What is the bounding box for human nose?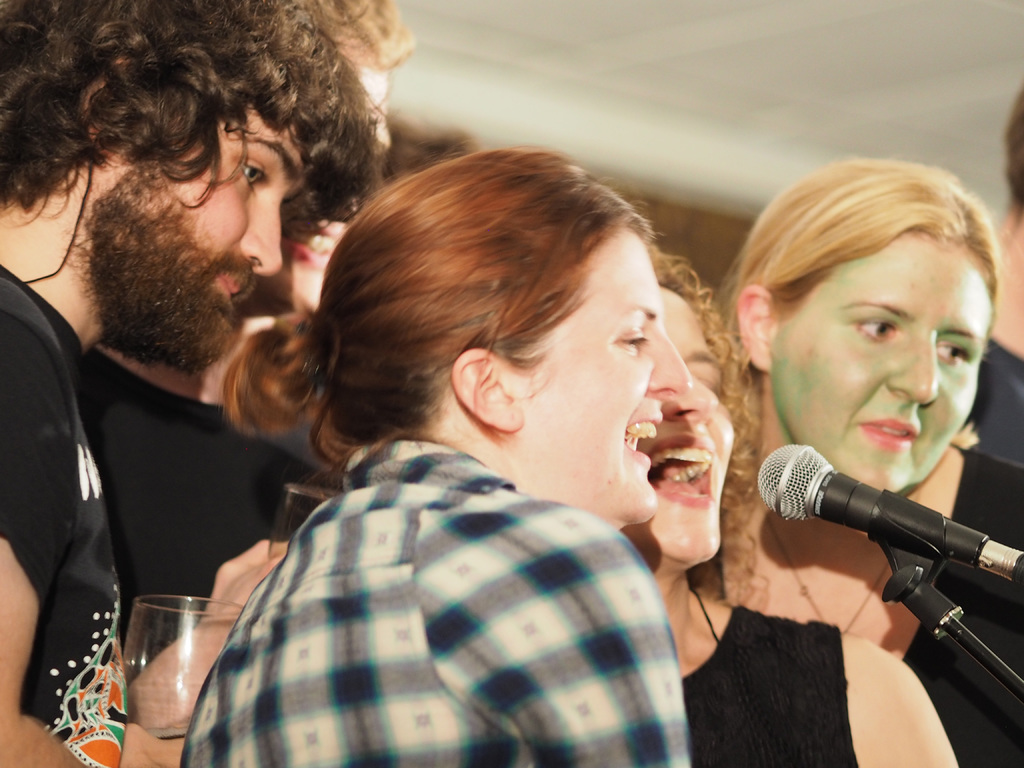
x1=647 y1=332 x2=690 y2=400.
